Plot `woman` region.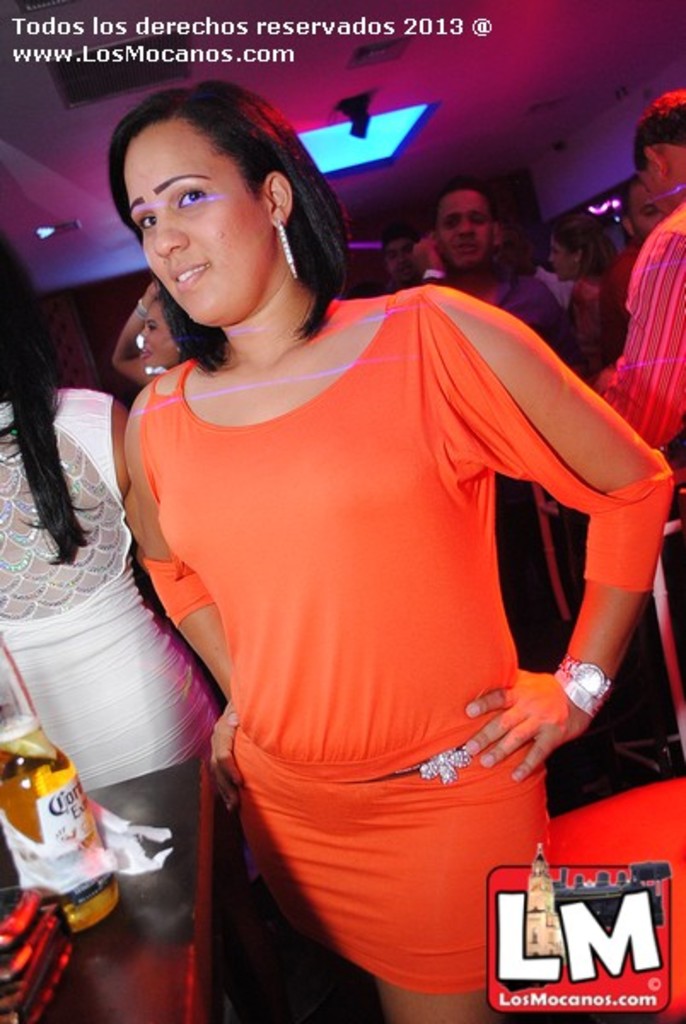
Plotted at select_region(109, 276, 227, 394).
